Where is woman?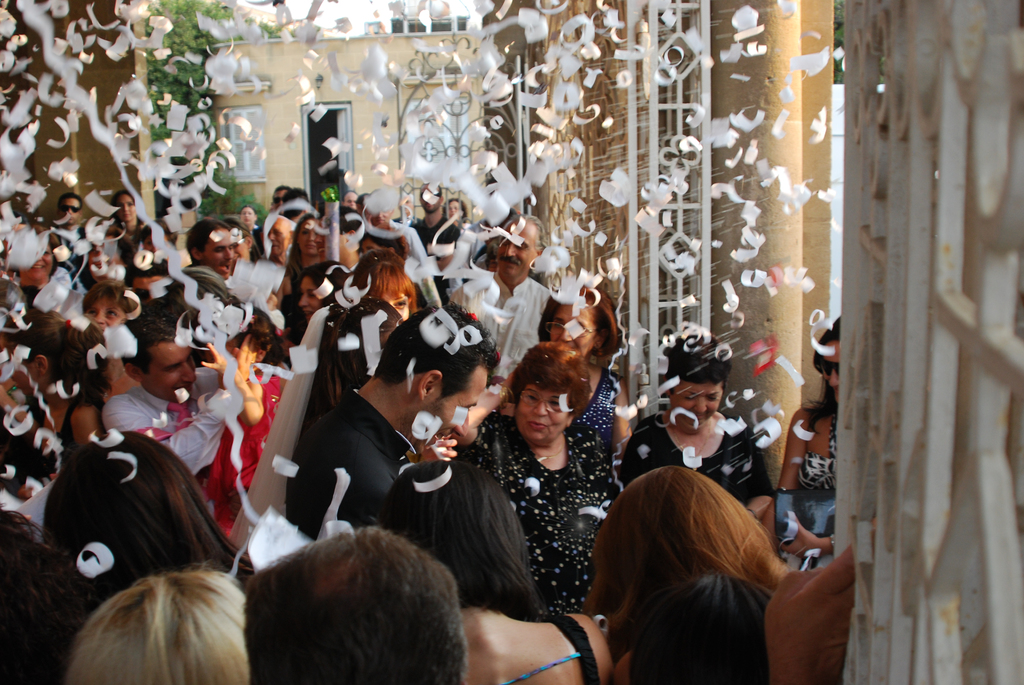
(left=77, top=278, right=135, bottom=335).
